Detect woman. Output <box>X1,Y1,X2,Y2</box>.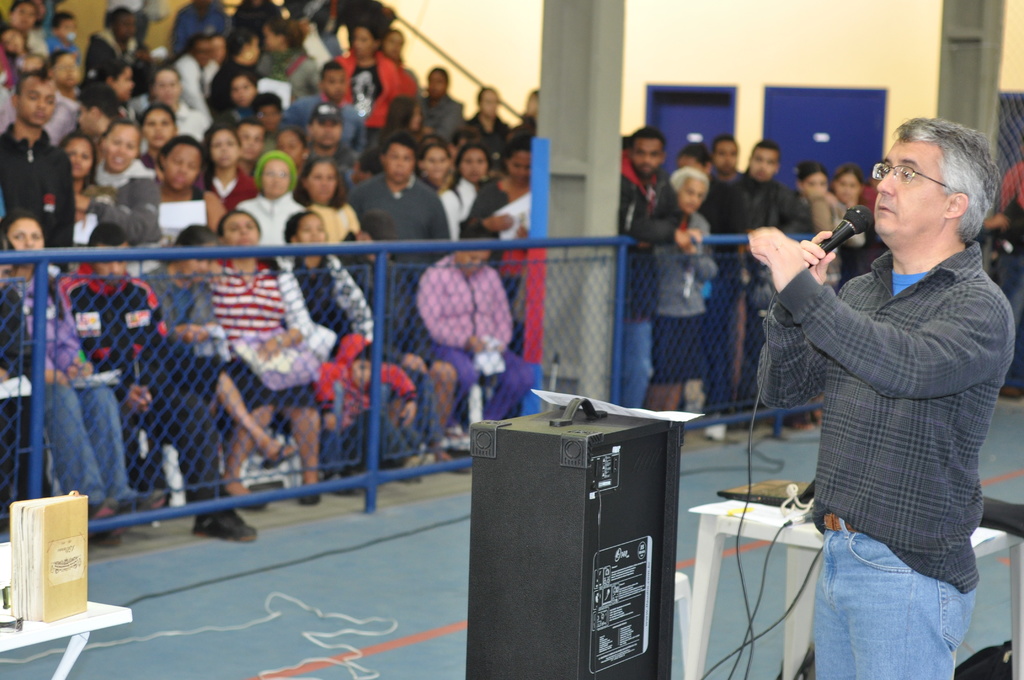
<box>294,156,367,239</box>.
